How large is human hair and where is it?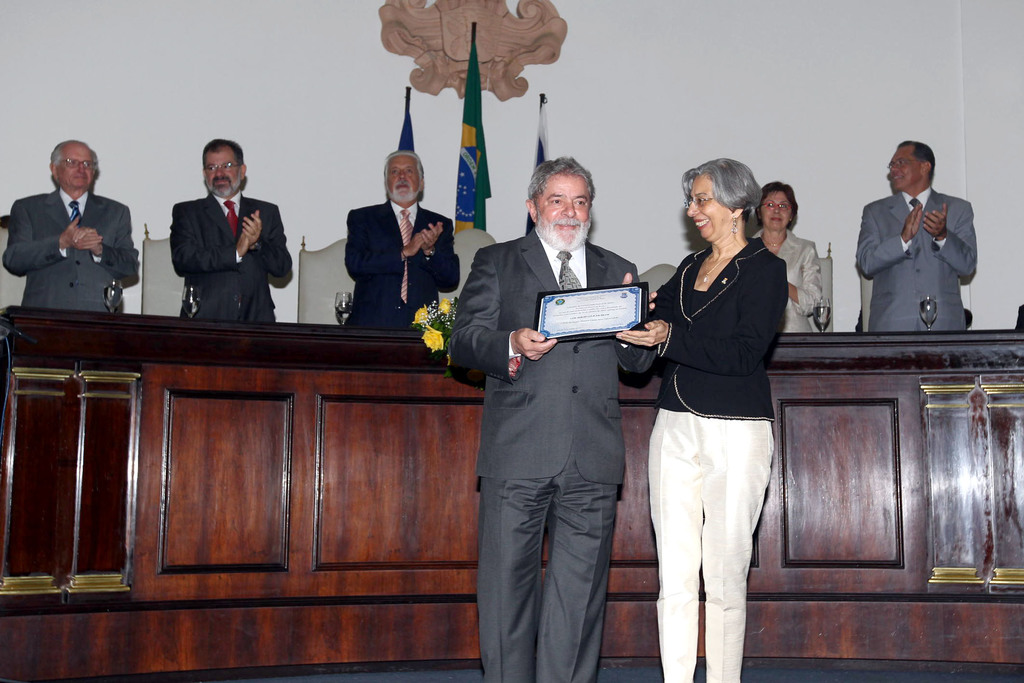
Bounding box: BBox(757, 181, 800, 228).
